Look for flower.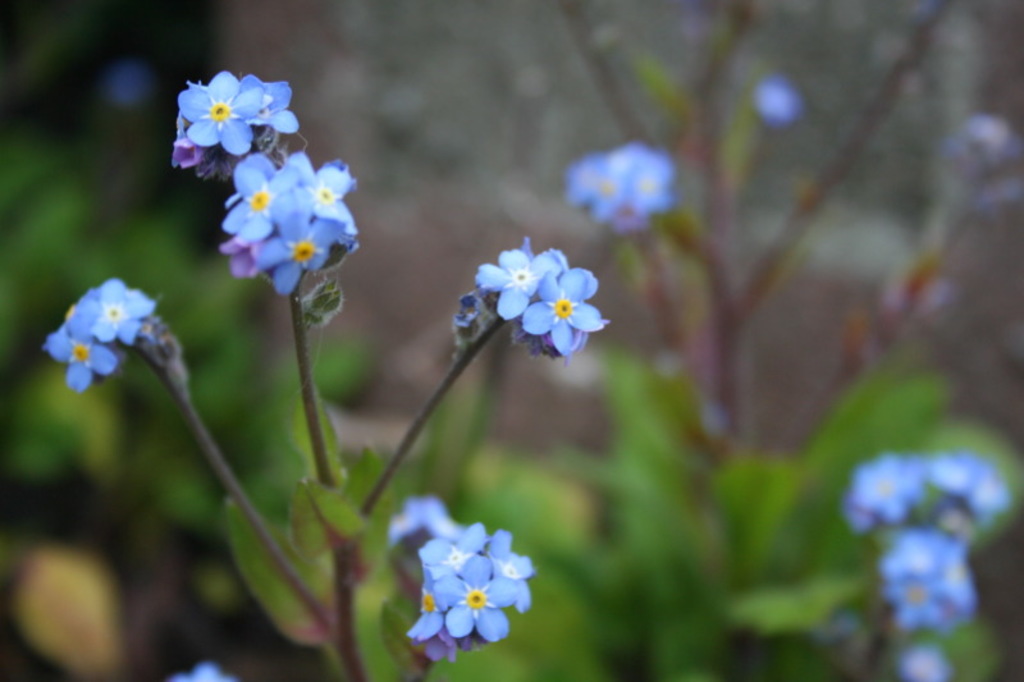
Found: detection(540, 246, 609, 328).
